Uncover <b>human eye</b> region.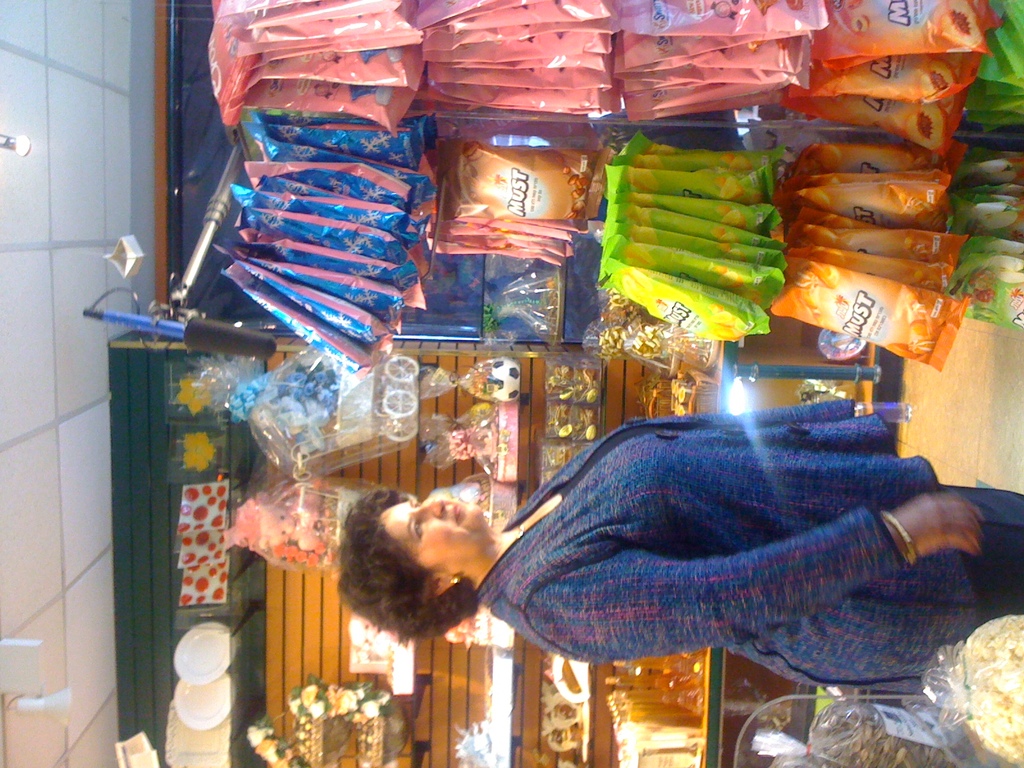
Uncovered: bbox=[411, 518, 426, 539].
